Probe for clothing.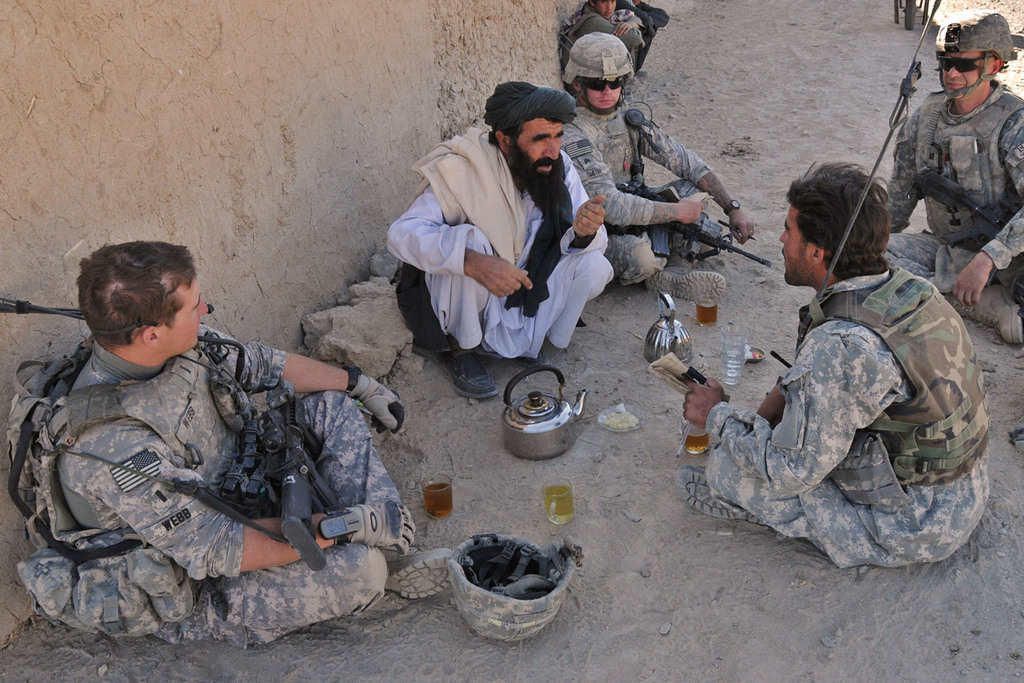
Probe result: select_region(623, 0, 668, 67).
